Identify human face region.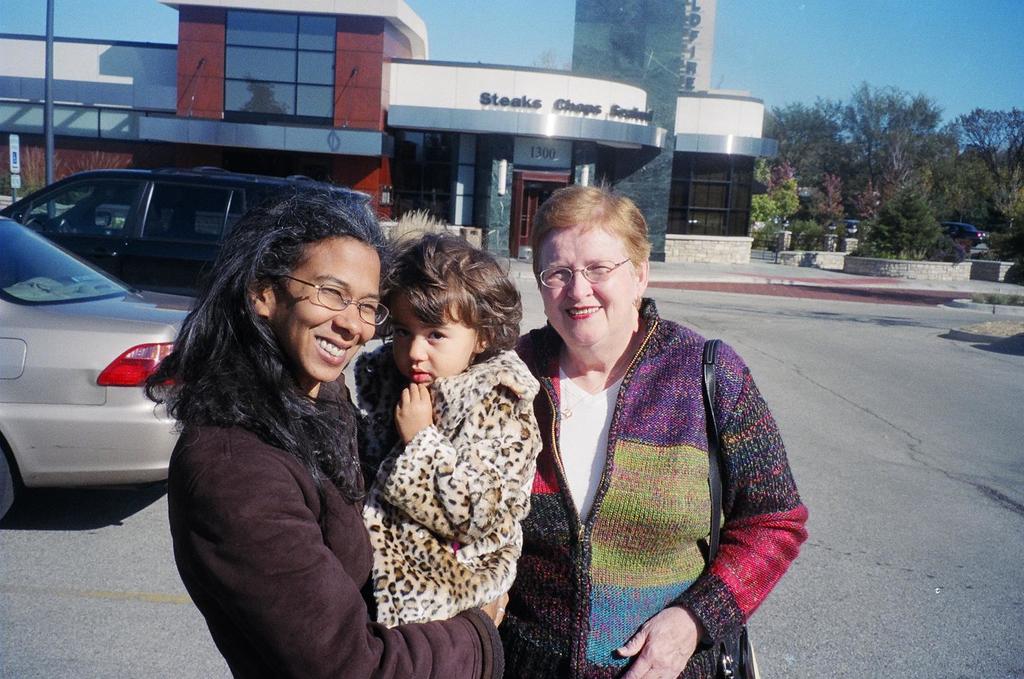
Region: x1=386 y1=305 x2=480 y2=393.
